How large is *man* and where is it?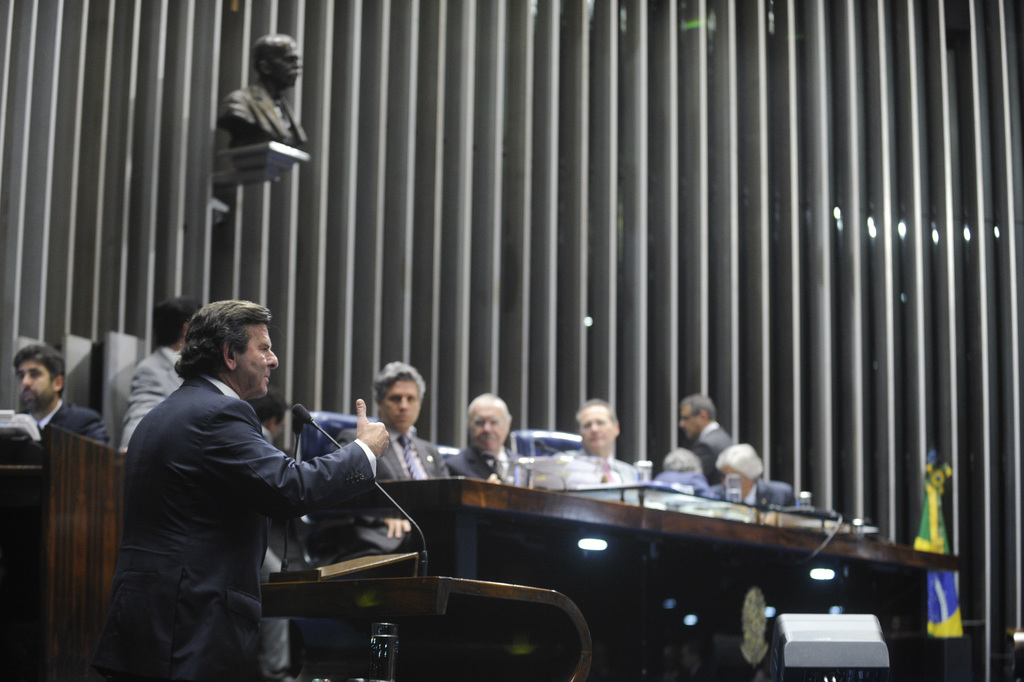
Bounding box: 678,394,731,481.
